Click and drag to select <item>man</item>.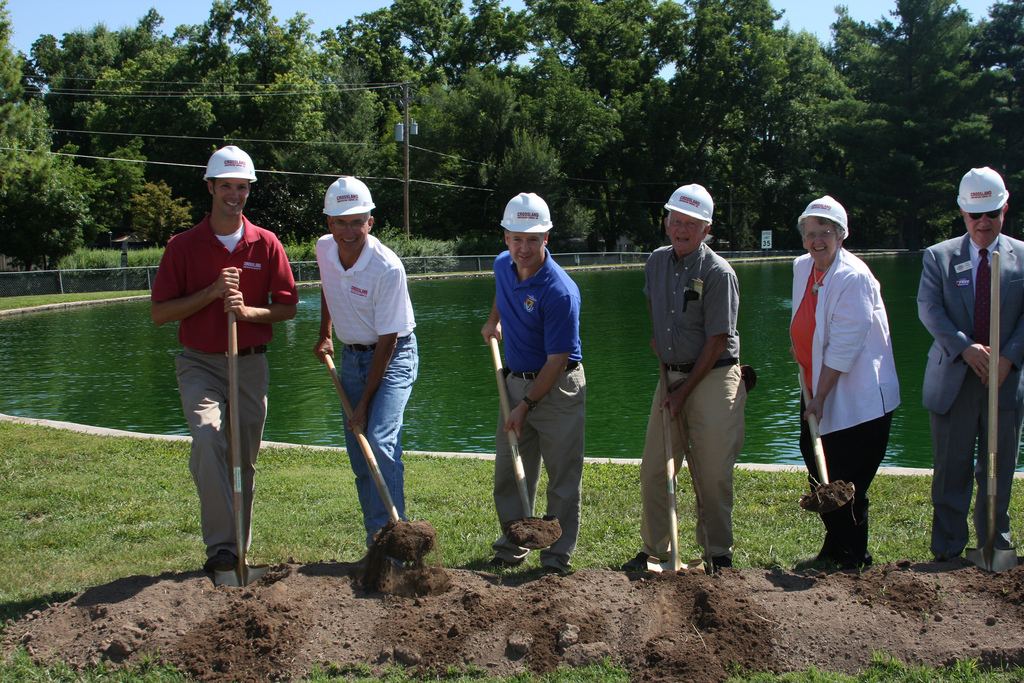
Selection: <bbox>151, 145, 303, 582</bbox>.
